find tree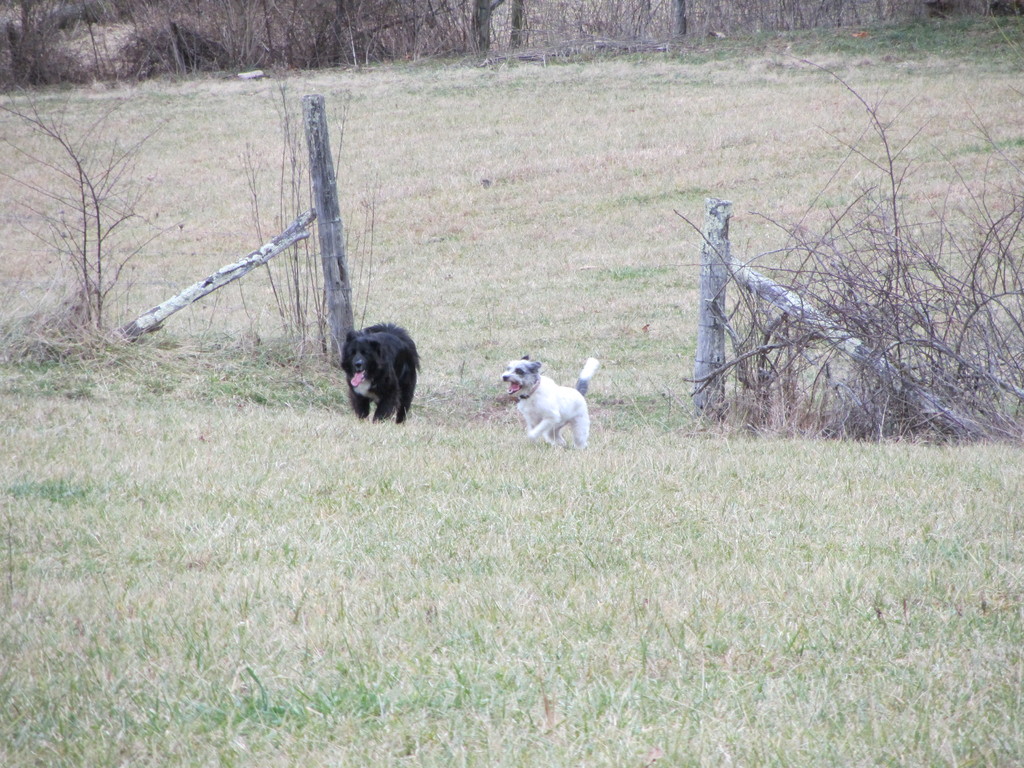
rect(0, 0, 1023, 94)
